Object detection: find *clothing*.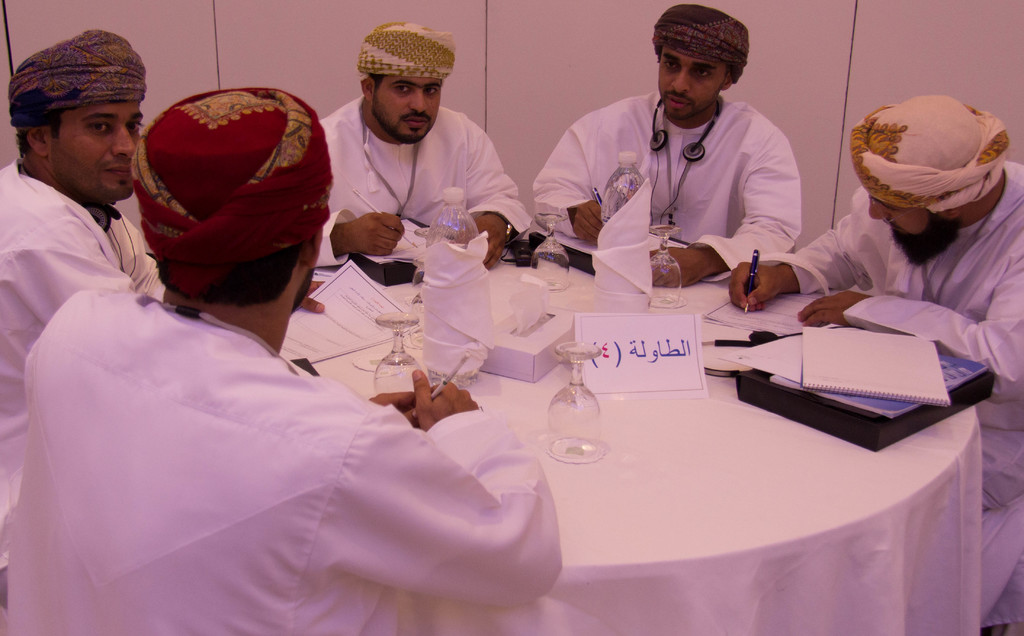
detection(525, 87, 794, 268).
